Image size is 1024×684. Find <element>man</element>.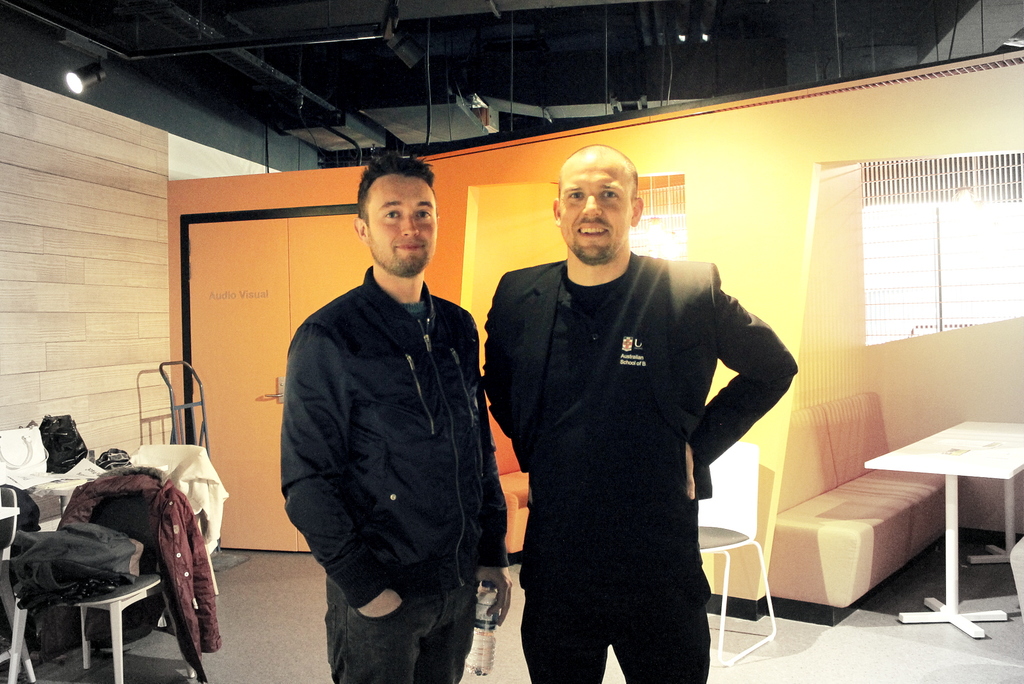
480 142 785 681.
